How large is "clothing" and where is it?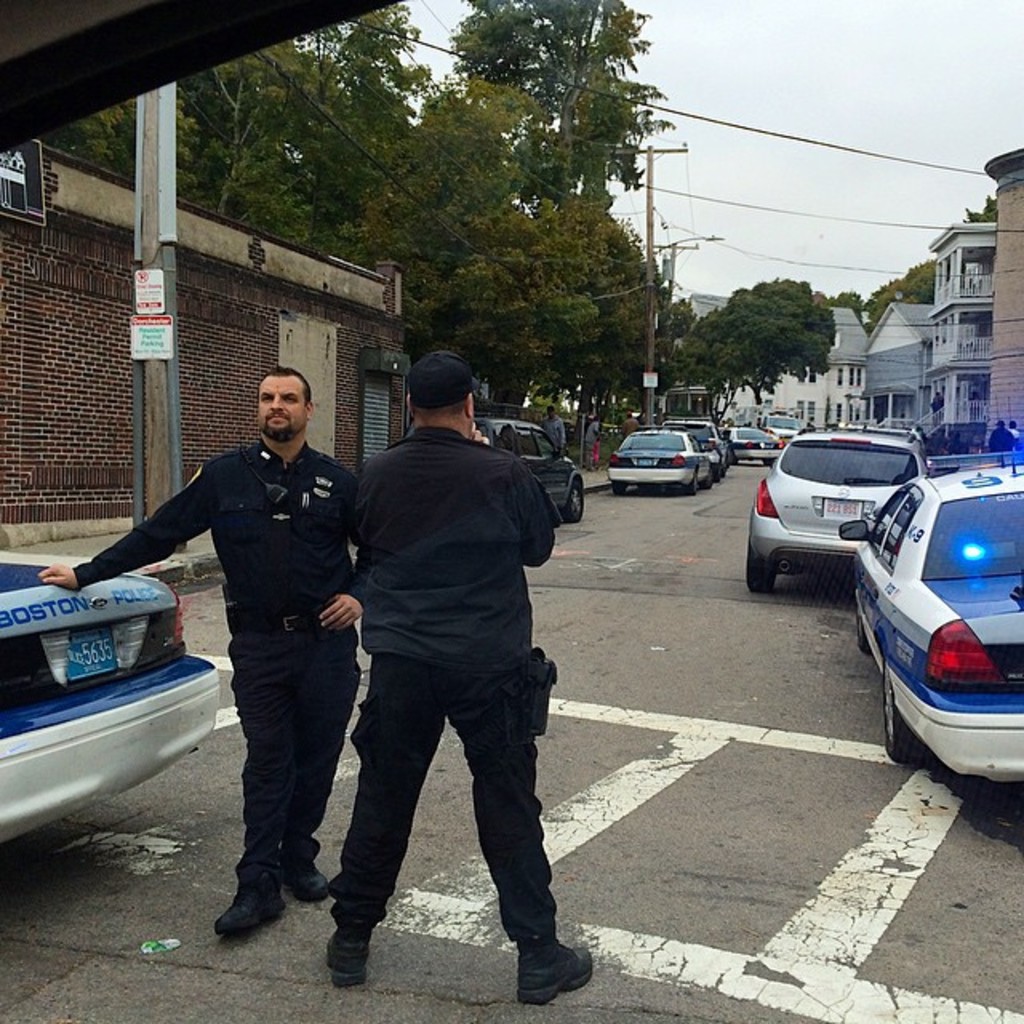
Bounding box: left=1010, top=430, right=1019, bottom=448.
